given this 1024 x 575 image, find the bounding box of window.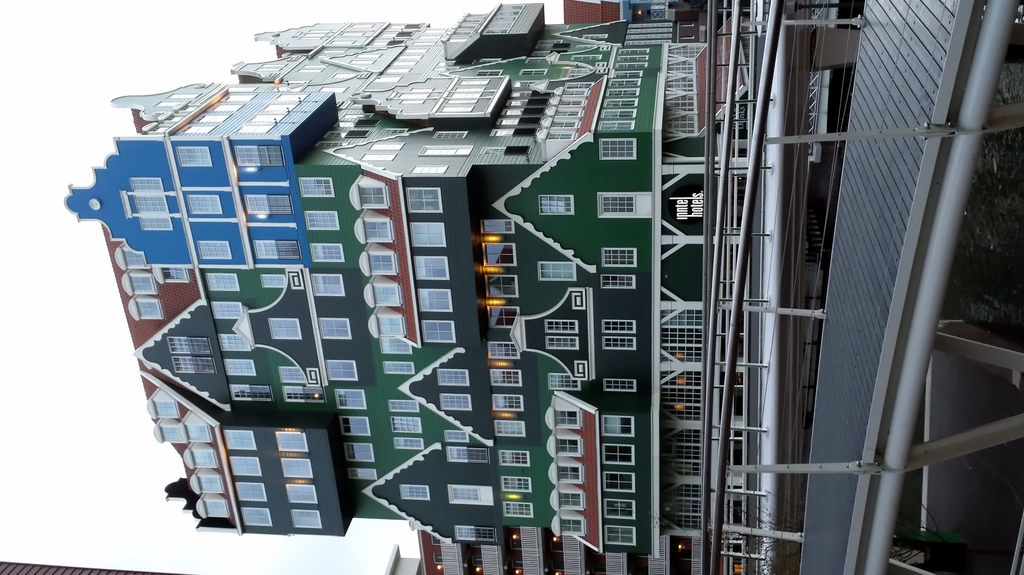
crop(486, 341, 520, 364).
